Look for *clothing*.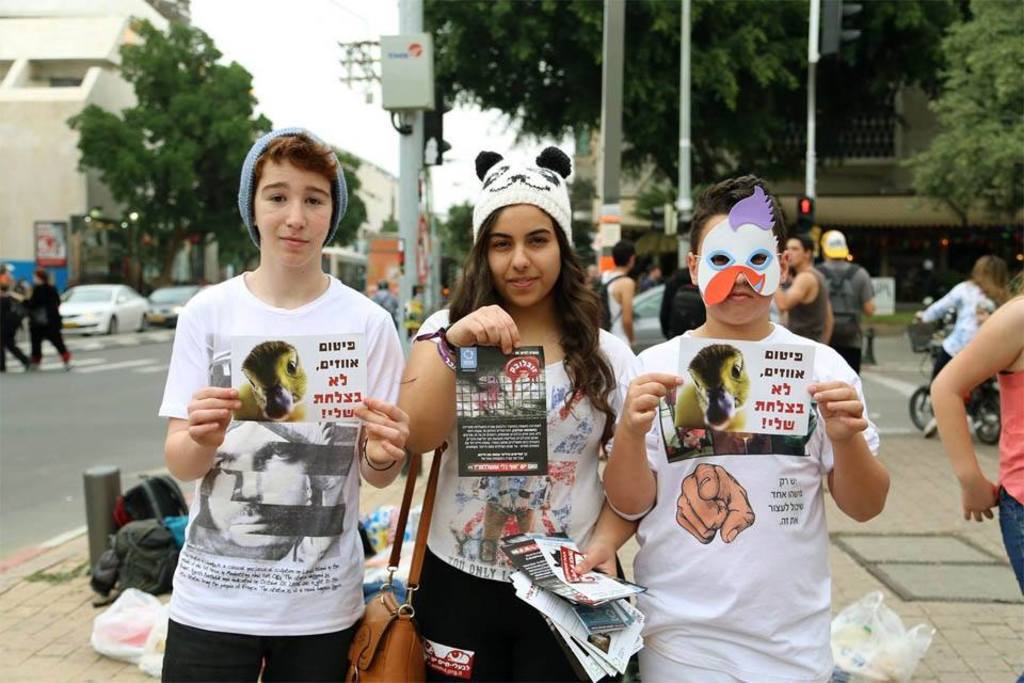
Found: rect(921, 282, 996, 416).
